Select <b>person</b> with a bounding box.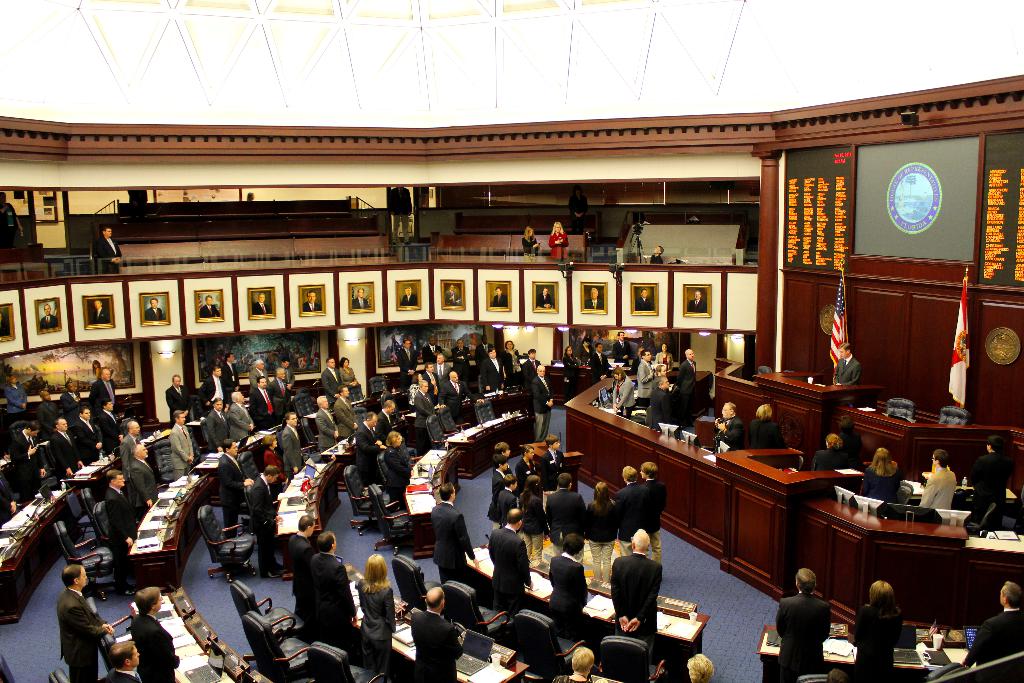
crop(225, 348, 243, 389).
